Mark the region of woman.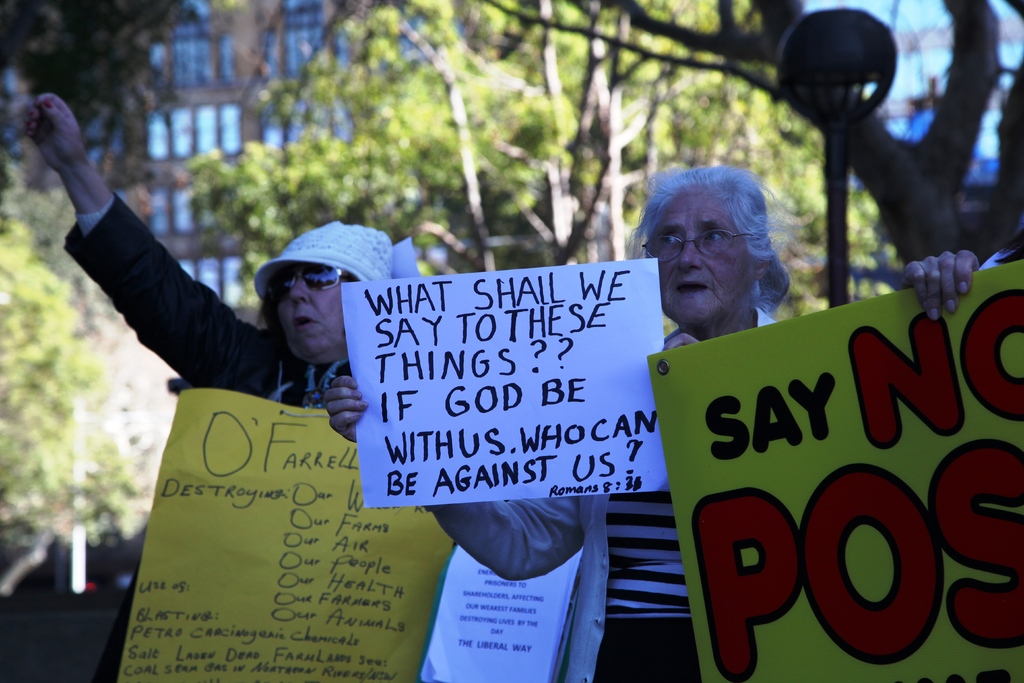
Region: <region>326, 165, 793, 682</region>.
